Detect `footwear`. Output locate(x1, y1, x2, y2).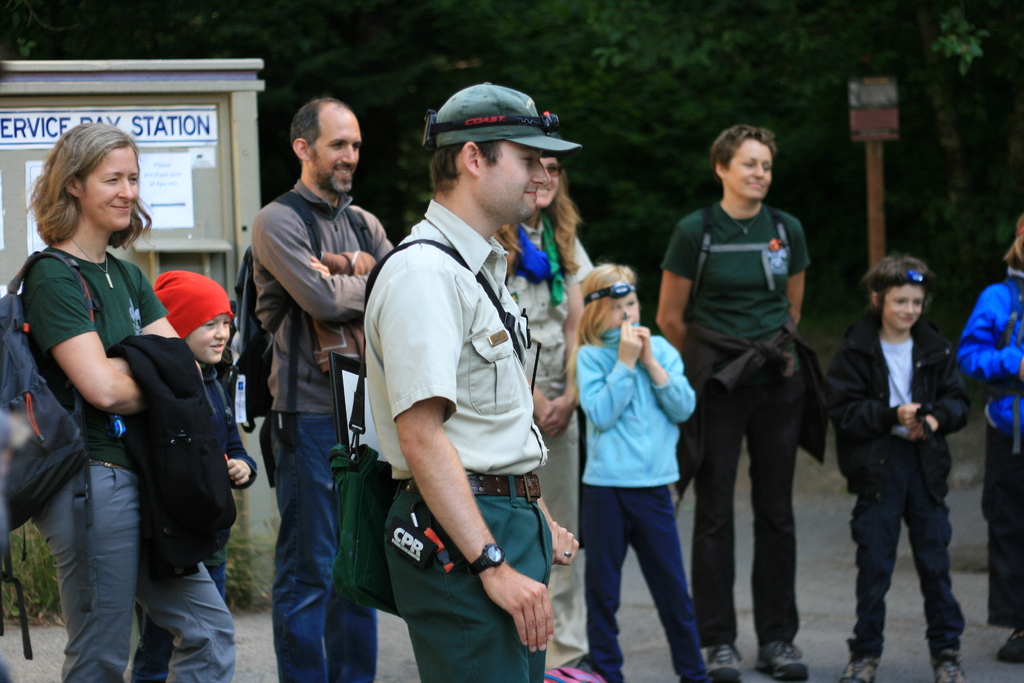
locate(999, 629, 1023, 660).
